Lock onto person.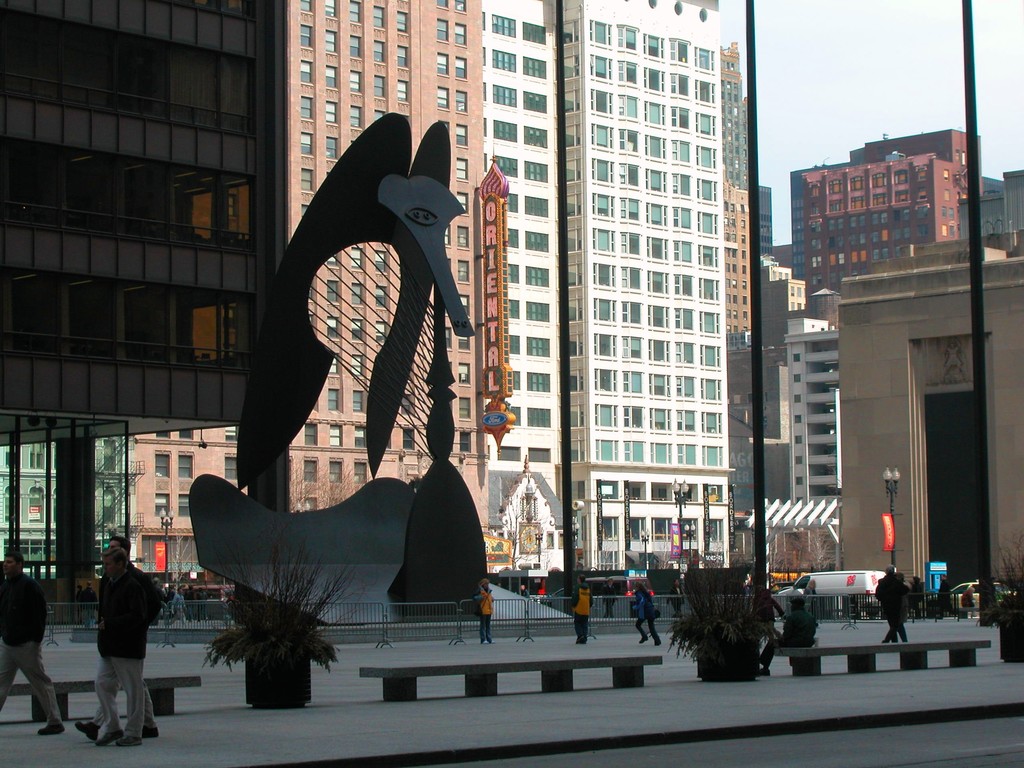
Locked: left=935, top=573, right=951, bottom=616.
